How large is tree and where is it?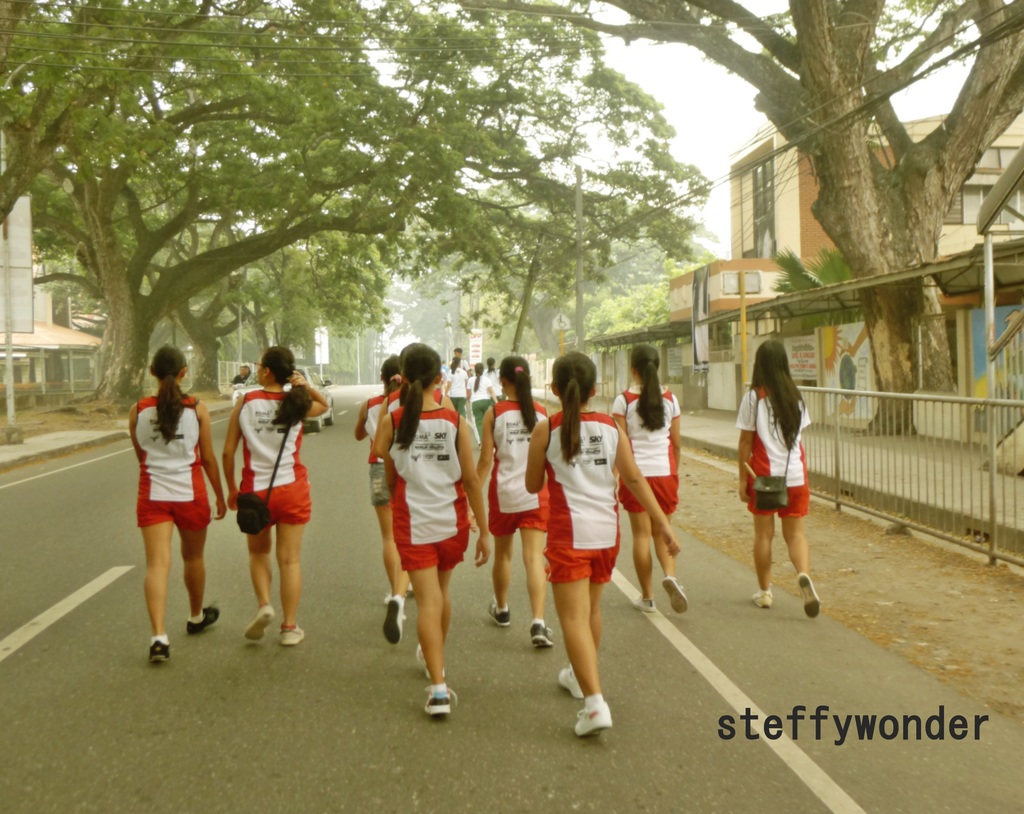
Bounding box: box(451, 0, 1023, 438).
